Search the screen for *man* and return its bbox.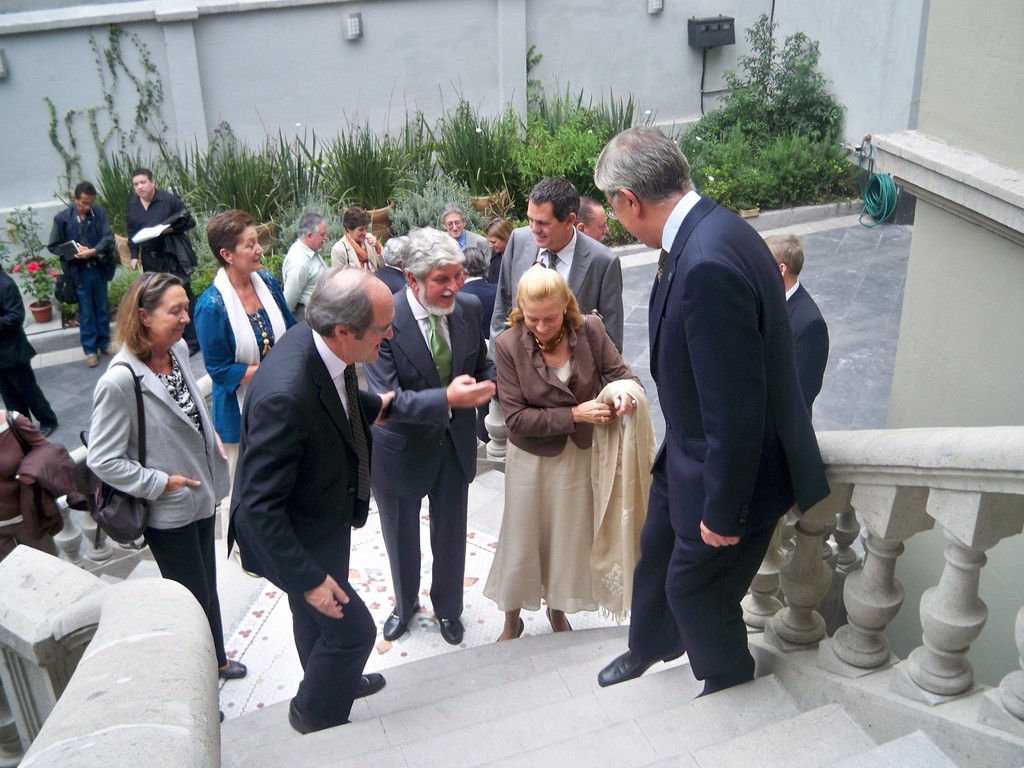
Found: <region>0, 268, 59, 435</region>.
